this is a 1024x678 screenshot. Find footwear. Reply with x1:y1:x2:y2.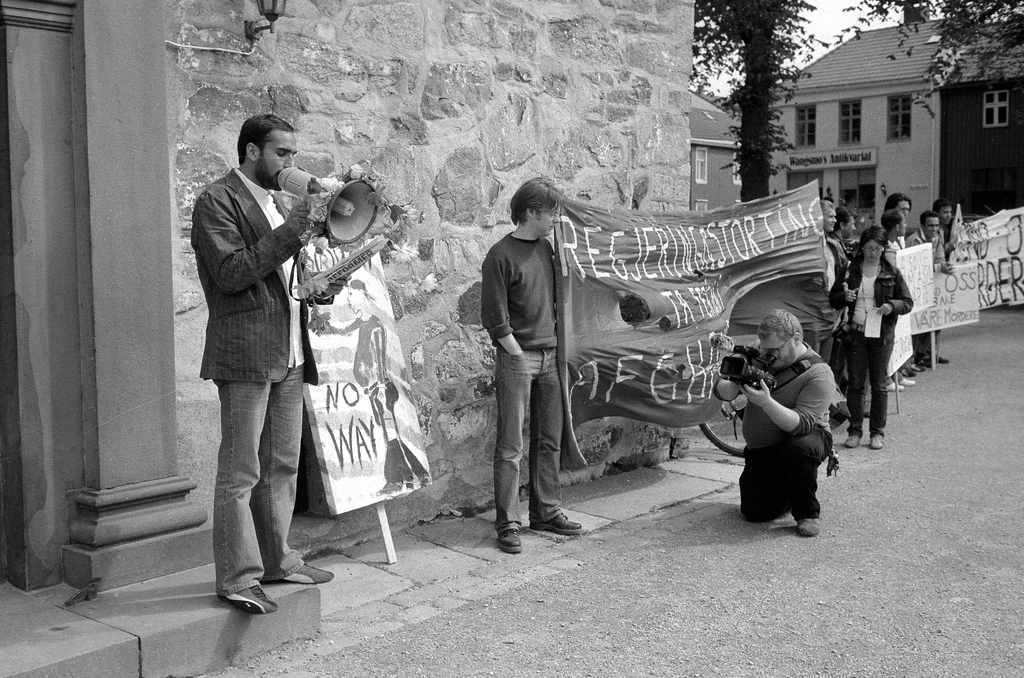
530:513:581:534.
